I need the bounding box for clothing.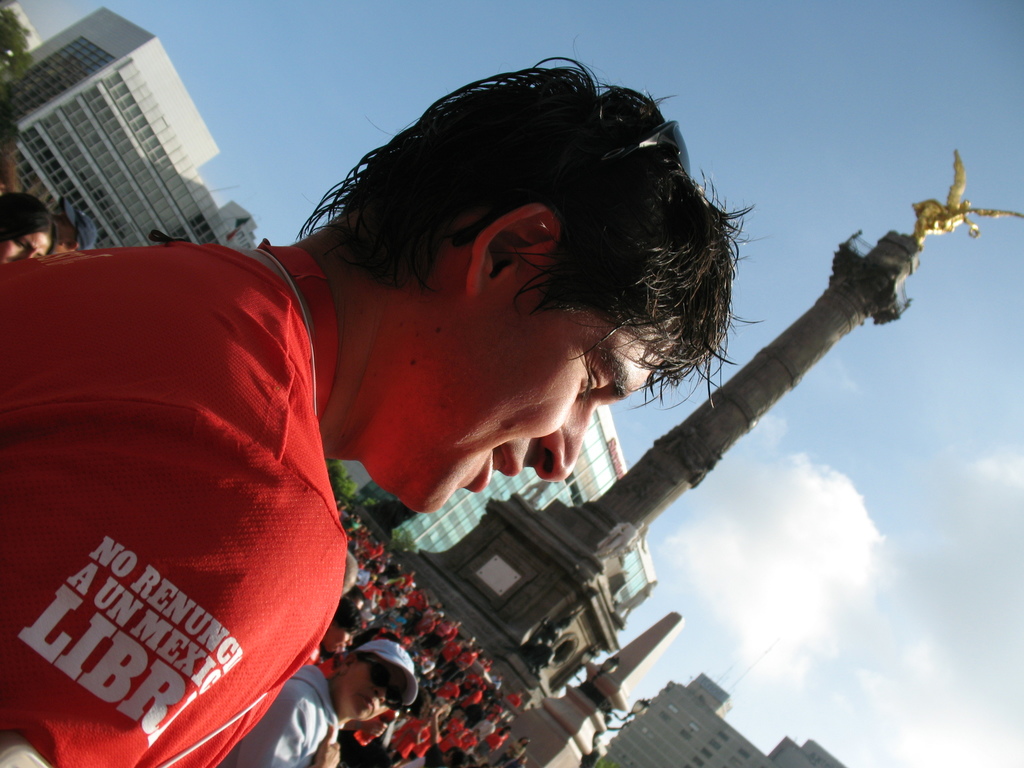
Here it is: 239/658/340/767.
